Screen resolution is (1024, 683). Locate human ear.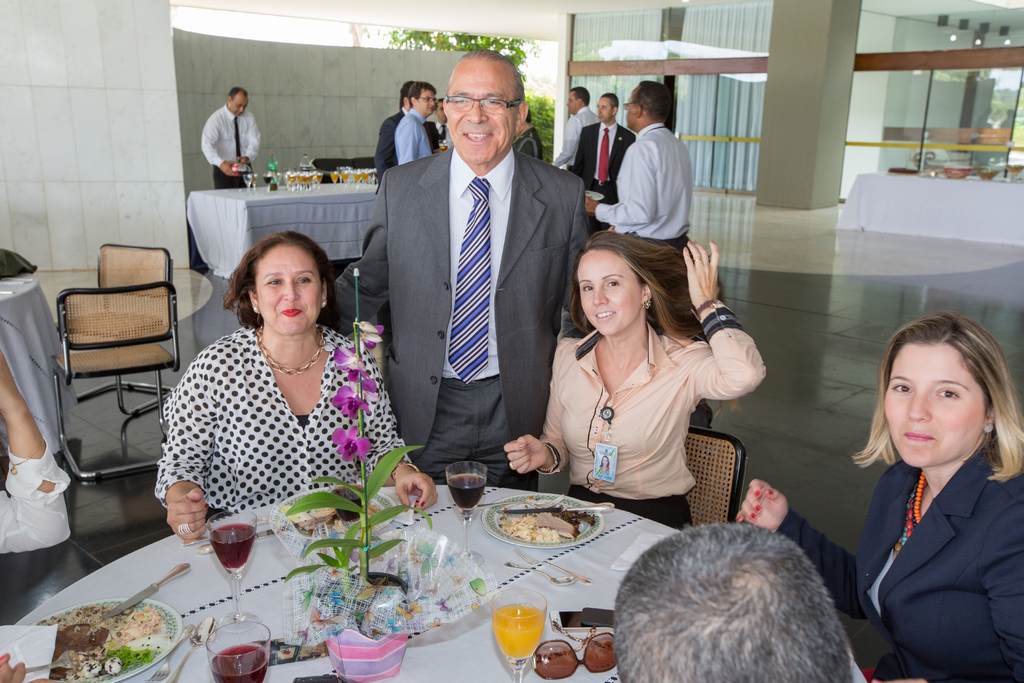
[left=517, top=102, right=526, bottom=128].
